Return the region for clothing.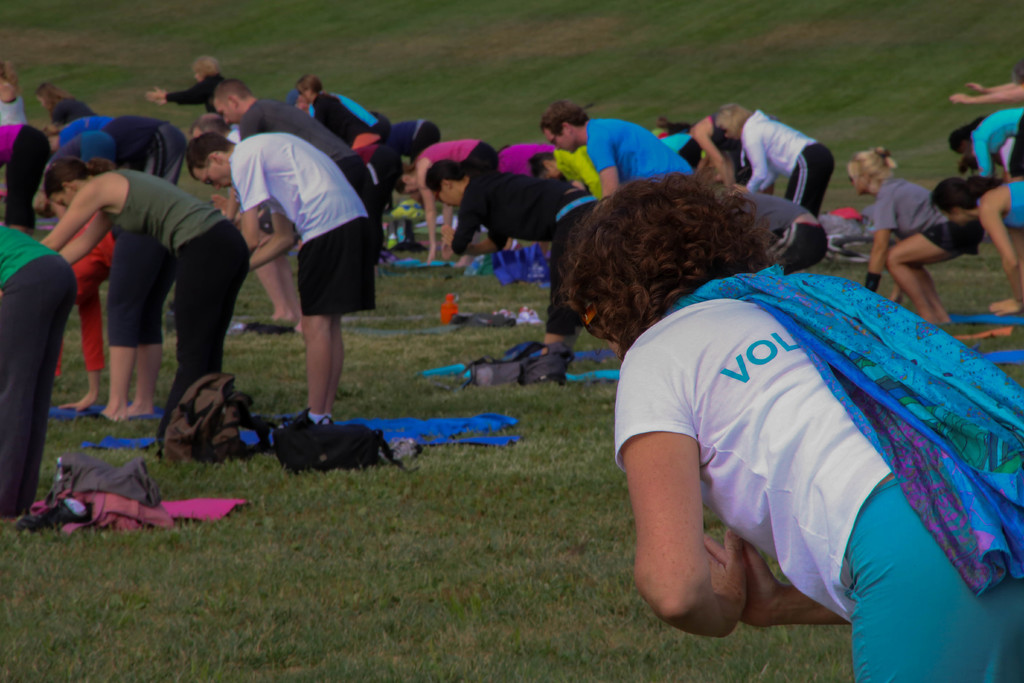
x1=341, y1=151, x2=395, y2=234.
